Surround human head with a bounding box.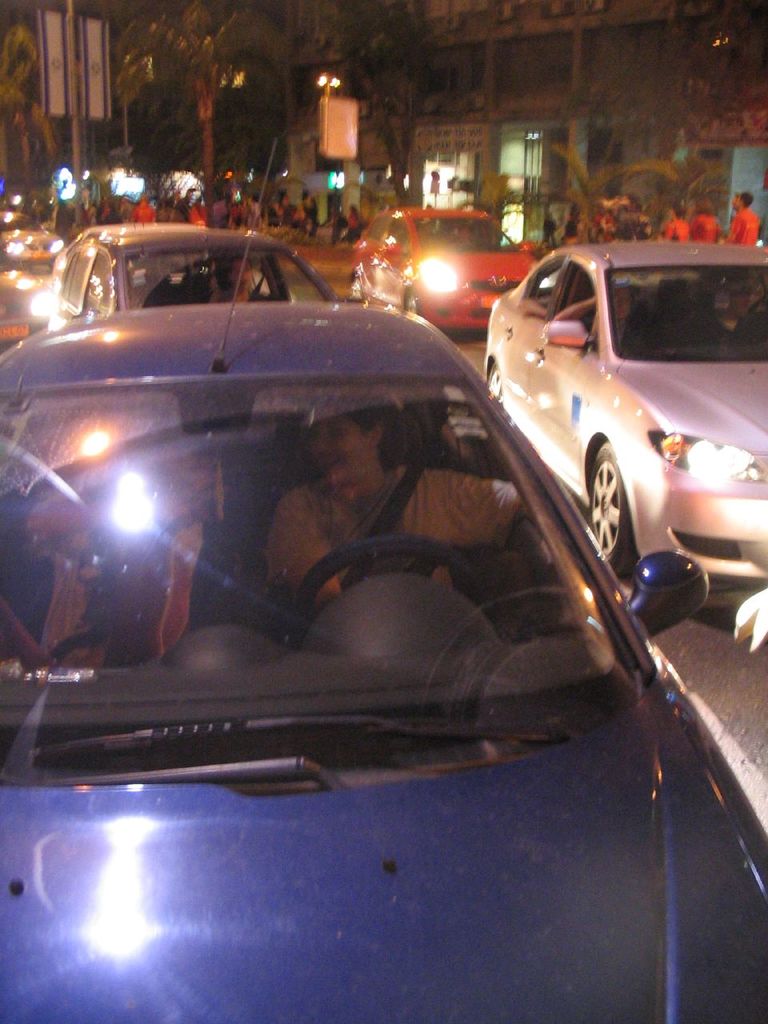
detection(730, 190, 757, 216).
